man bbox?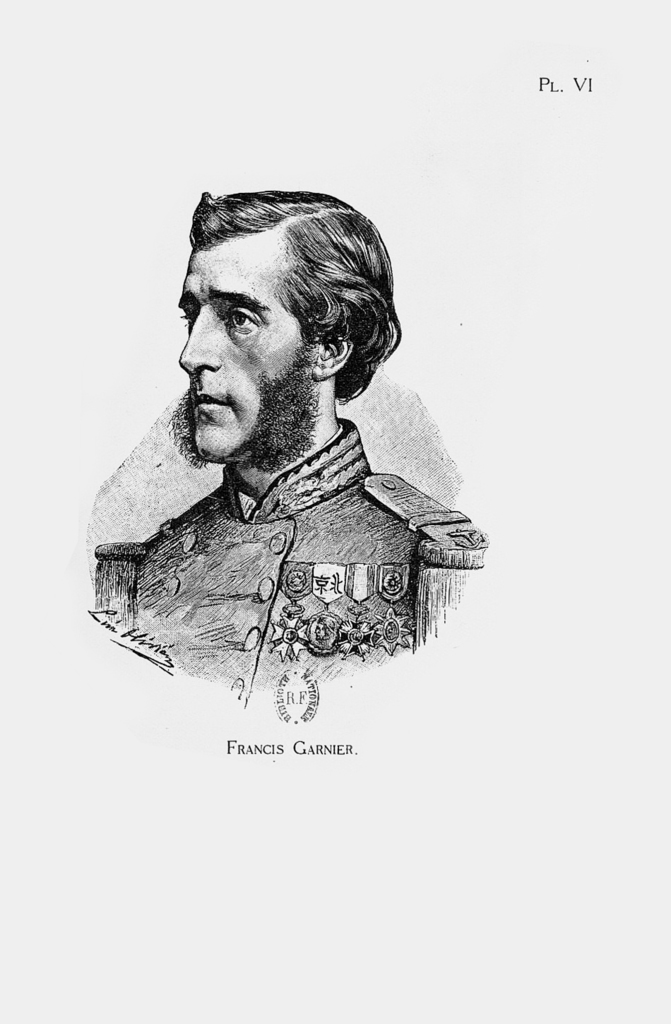
bbox=[86, 199, 509, 737]
